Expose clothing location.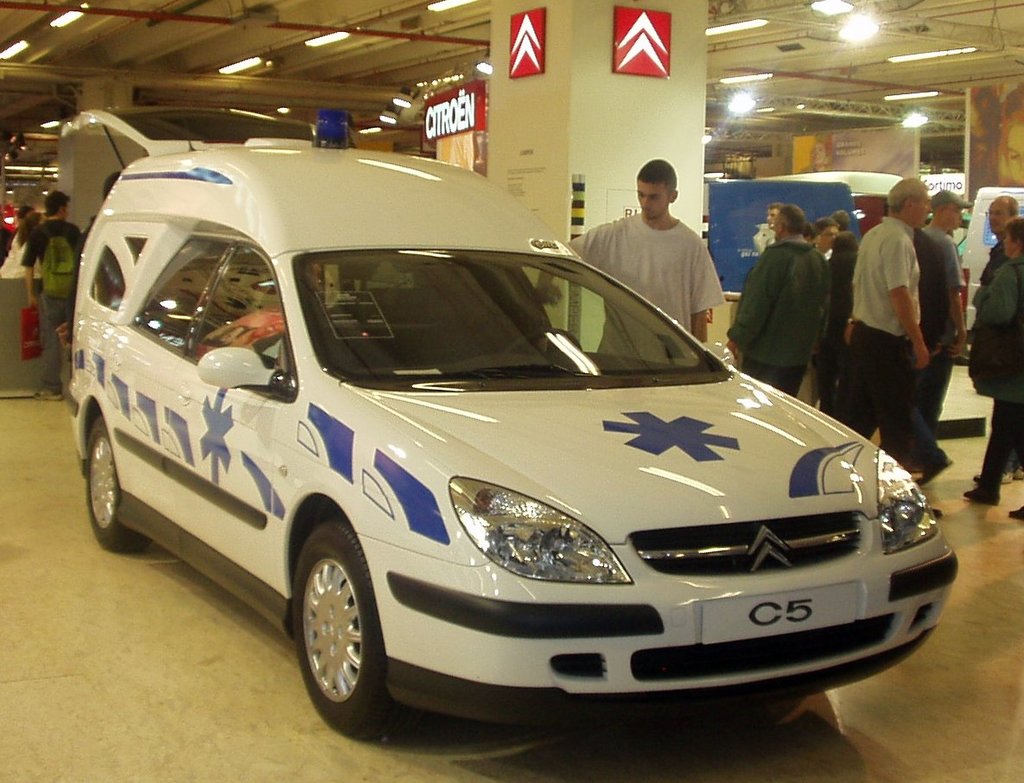
Exposed at region(965, 258, 1023, 402).
